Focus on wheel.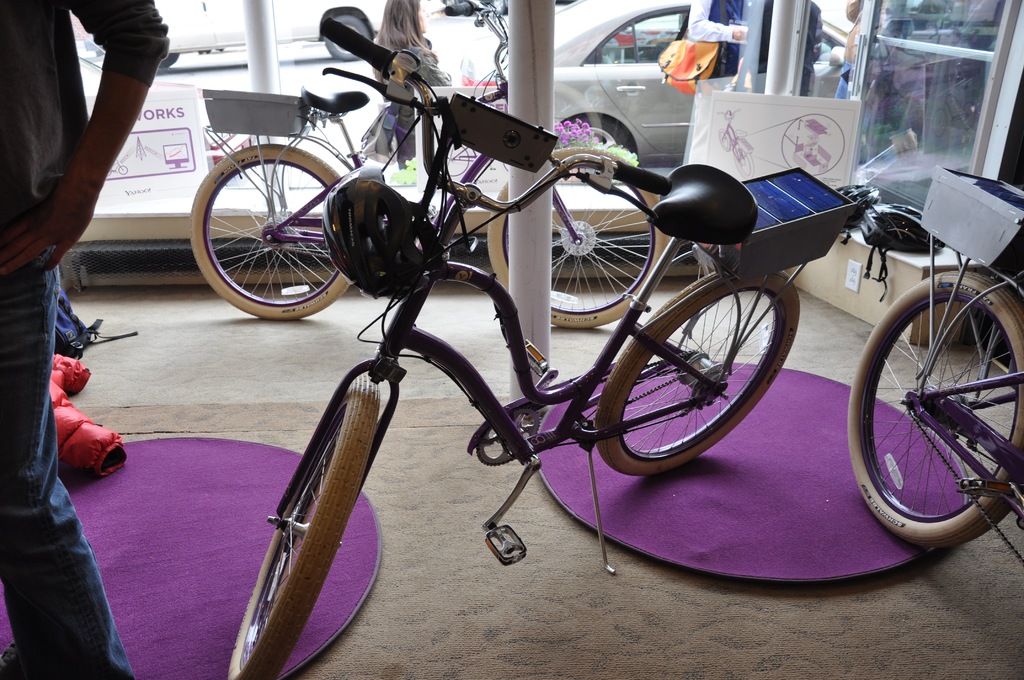
Focused at (190,145,351,318).
